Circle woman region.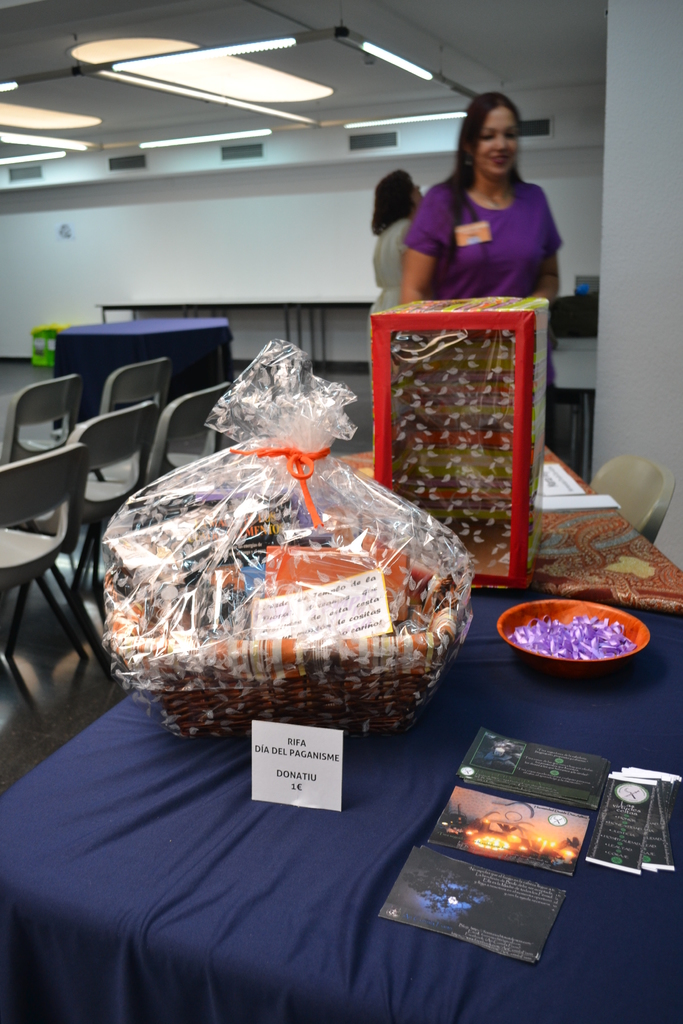
Region: {"x1": 362, "y1": 163, "x2": 432, "y2": 349}.
